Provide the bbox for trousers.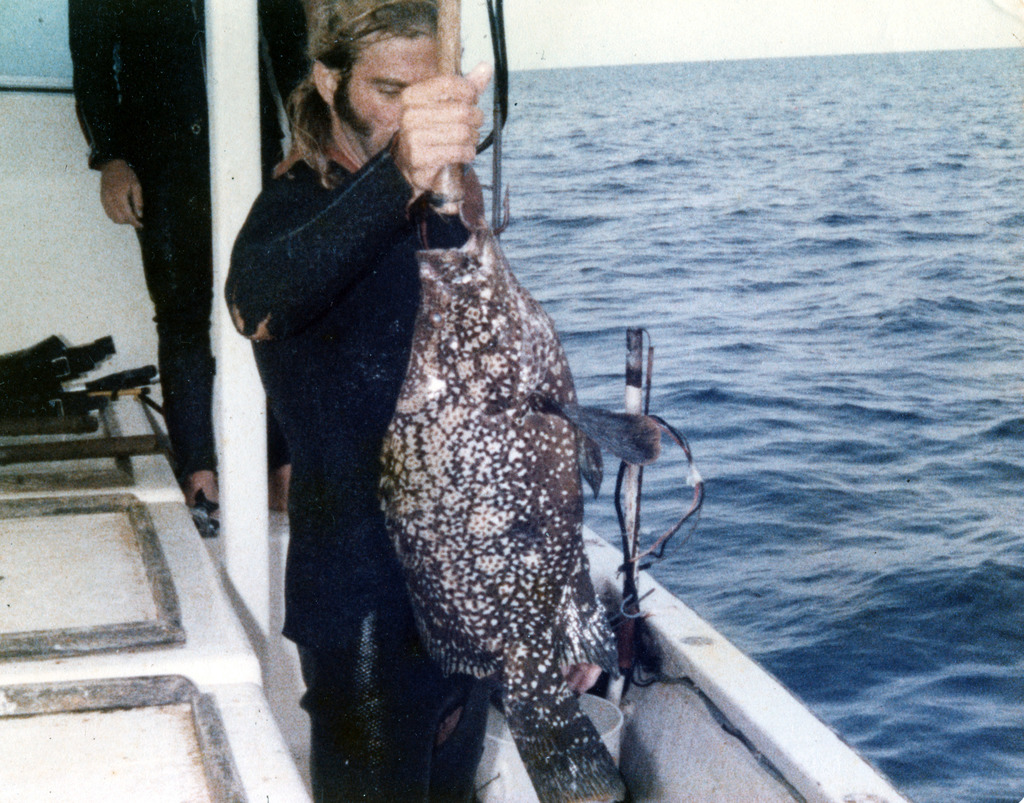
122/125/285/475.
